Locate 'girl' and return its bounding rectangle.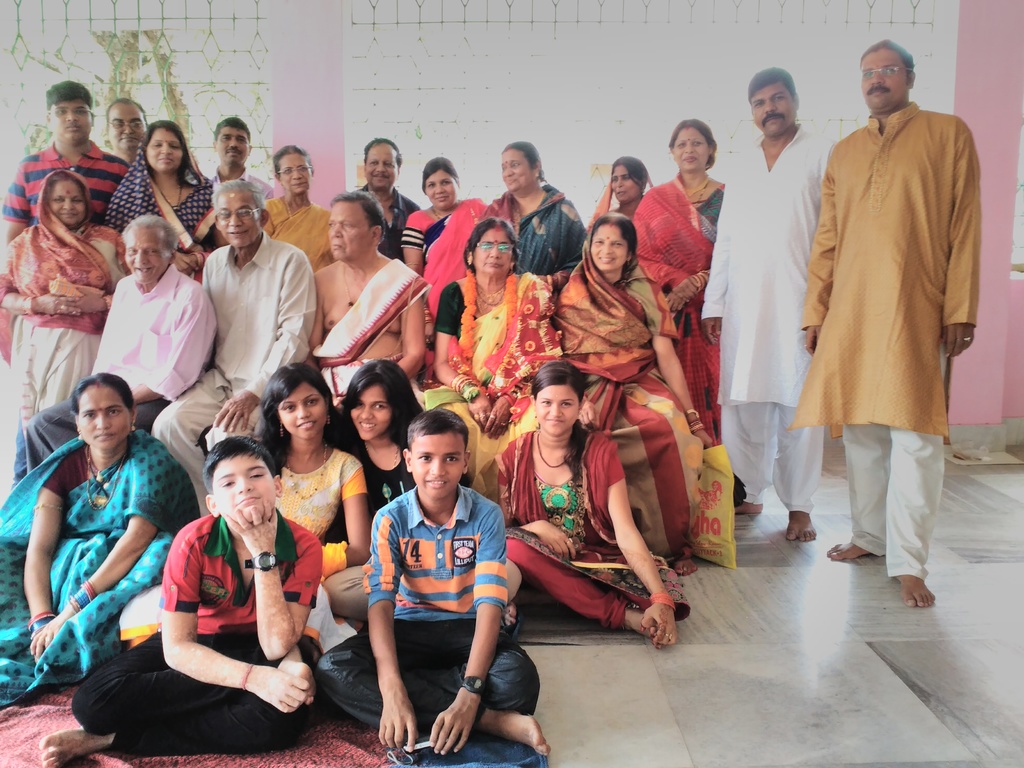
bbox(340, 359, 426, 511).
